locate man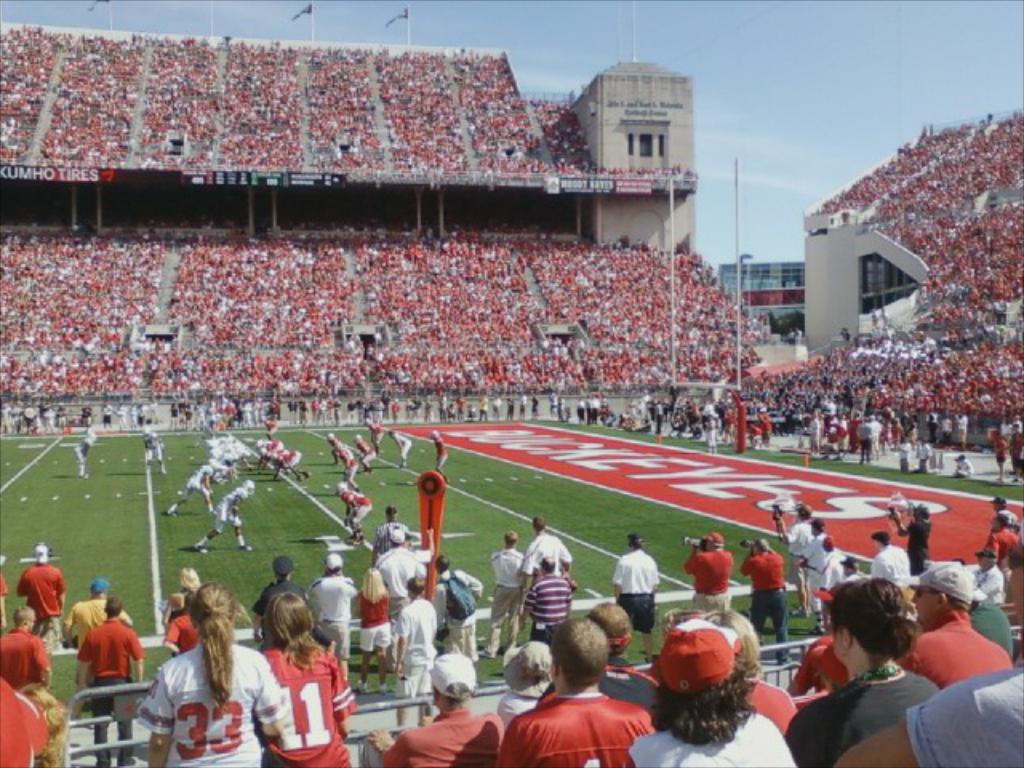
Rect(531, 603, 664, 730)
